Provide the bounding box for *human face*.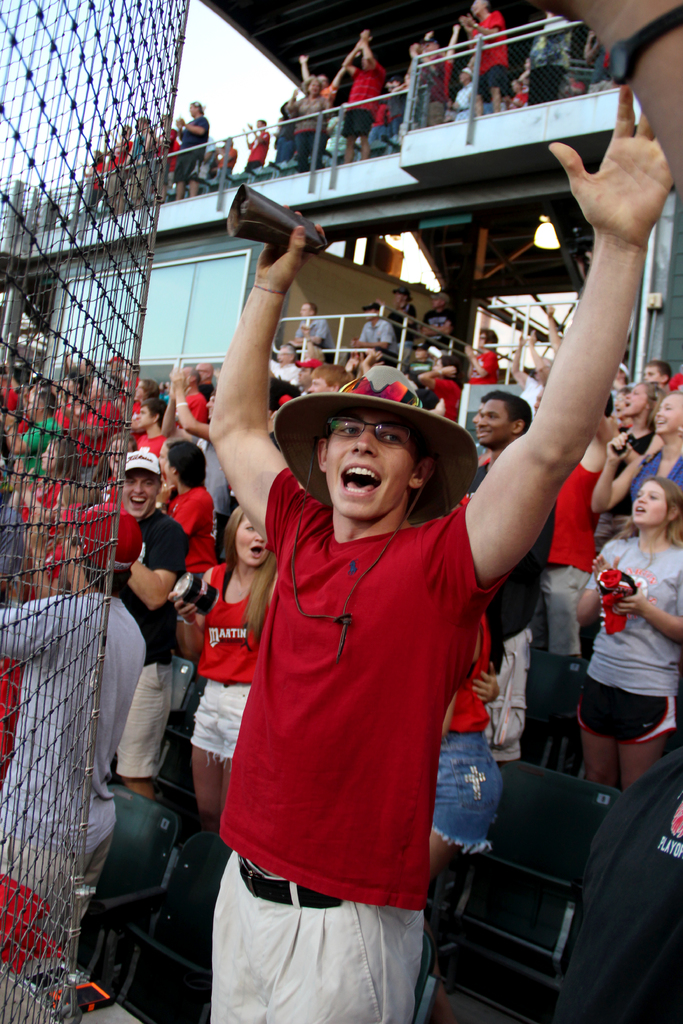
region(135, 399, 151, 431).
